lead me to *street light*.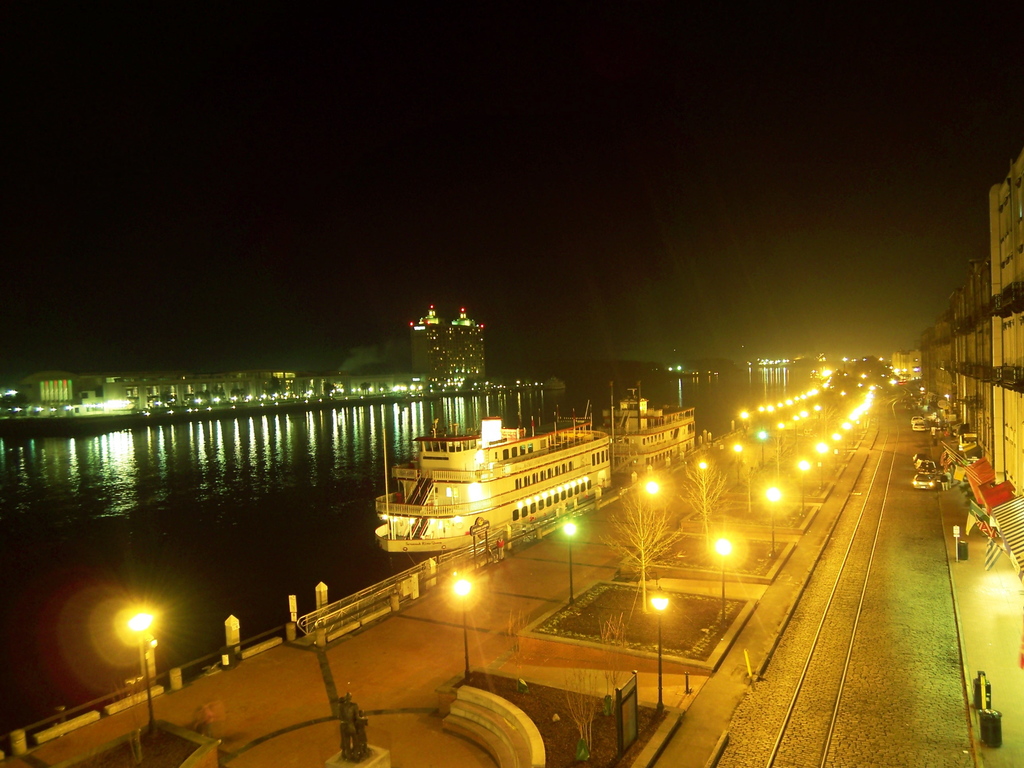
Lead to [794,419,801,447].
